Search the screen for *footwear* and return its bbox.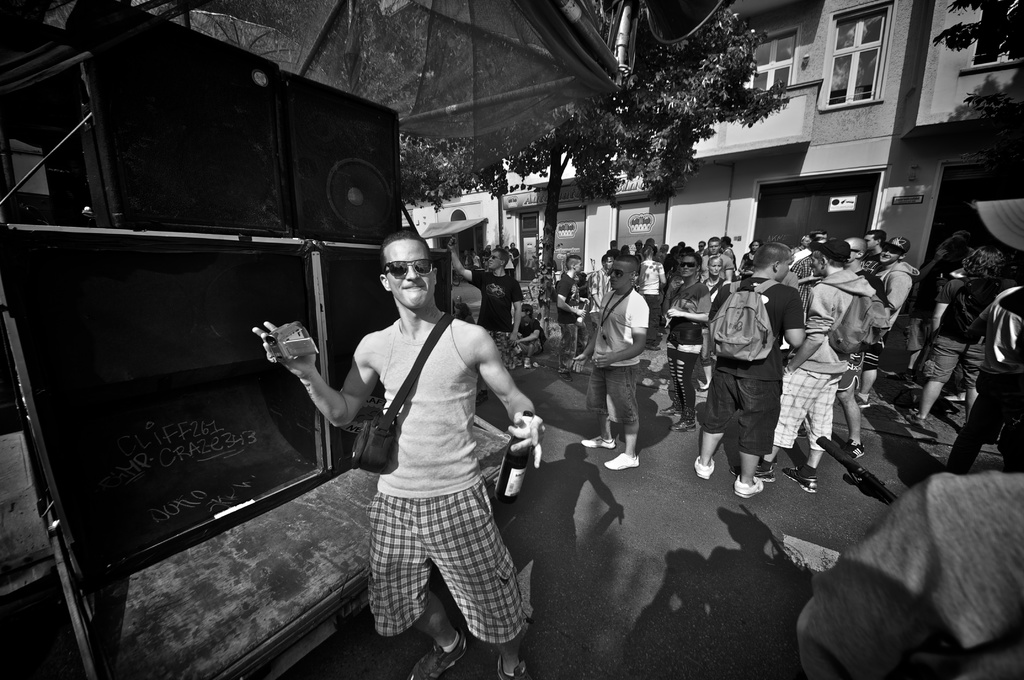
Found: 493:655:532:679.
